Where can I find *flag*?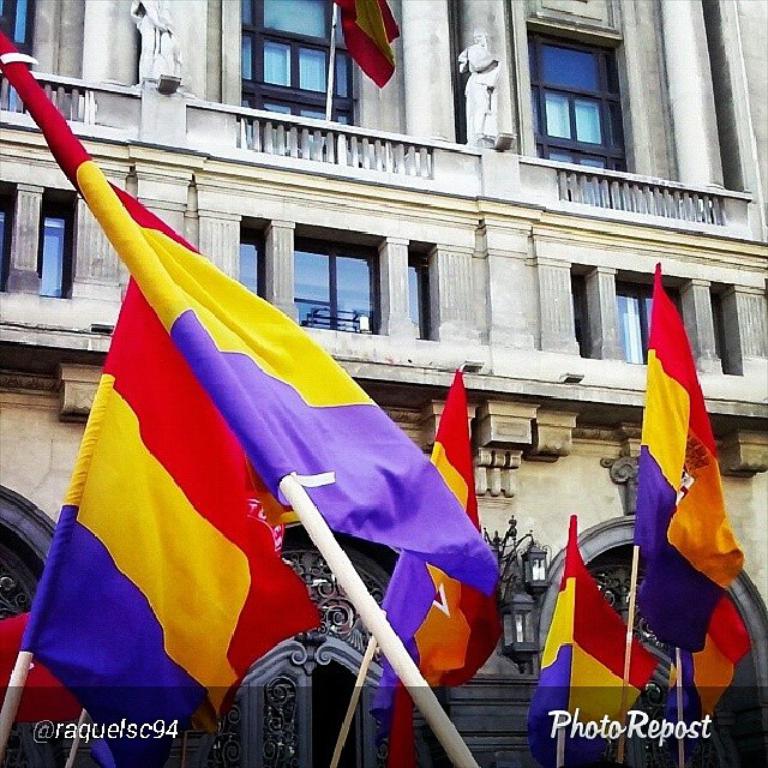
You can find it at (x1=380, y1=362, x2=515, y2=694).
